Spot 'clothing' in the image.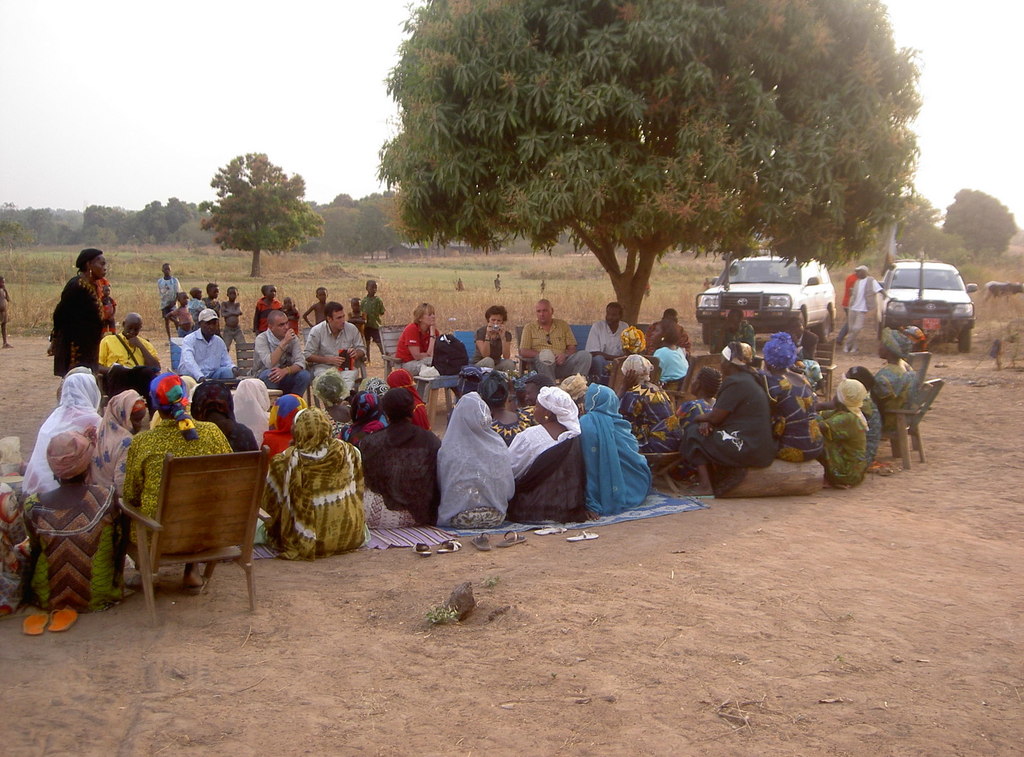
'clothing' found at locate(579, 386, 653, 516).
